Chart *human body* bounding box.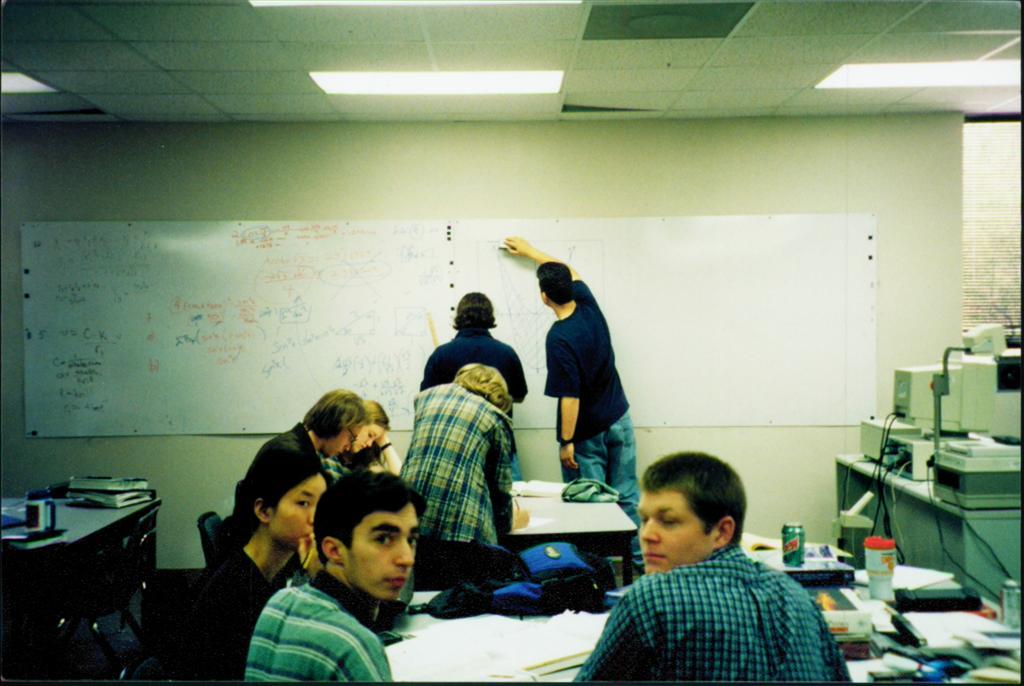
Charted: detection(517, 239, 645, 577).
